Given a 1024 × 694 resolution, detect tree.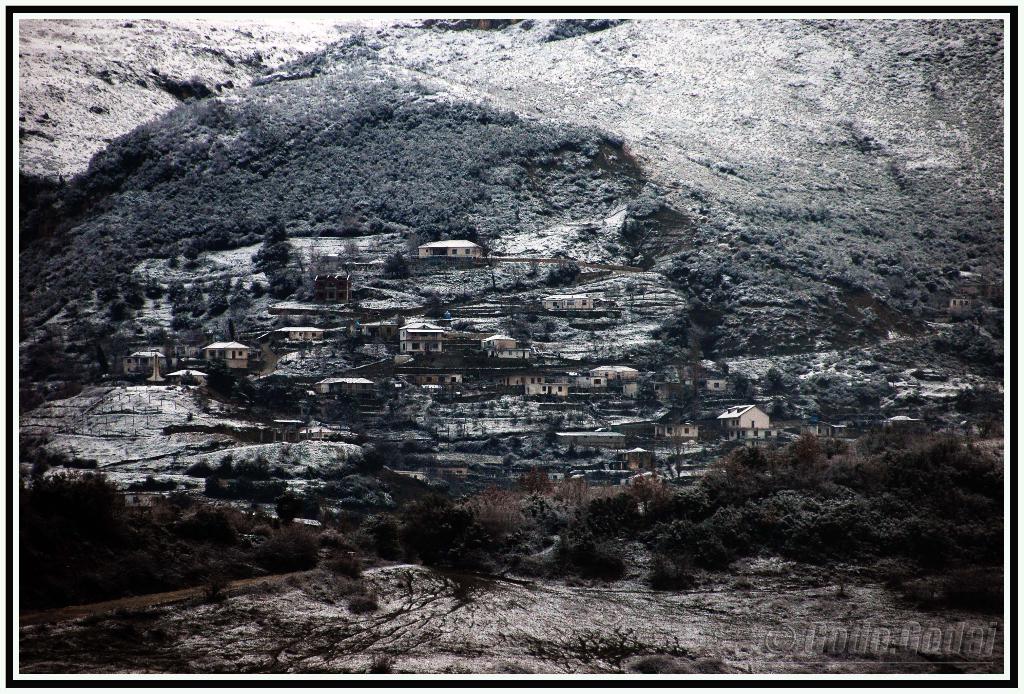
479,242,499,292.
